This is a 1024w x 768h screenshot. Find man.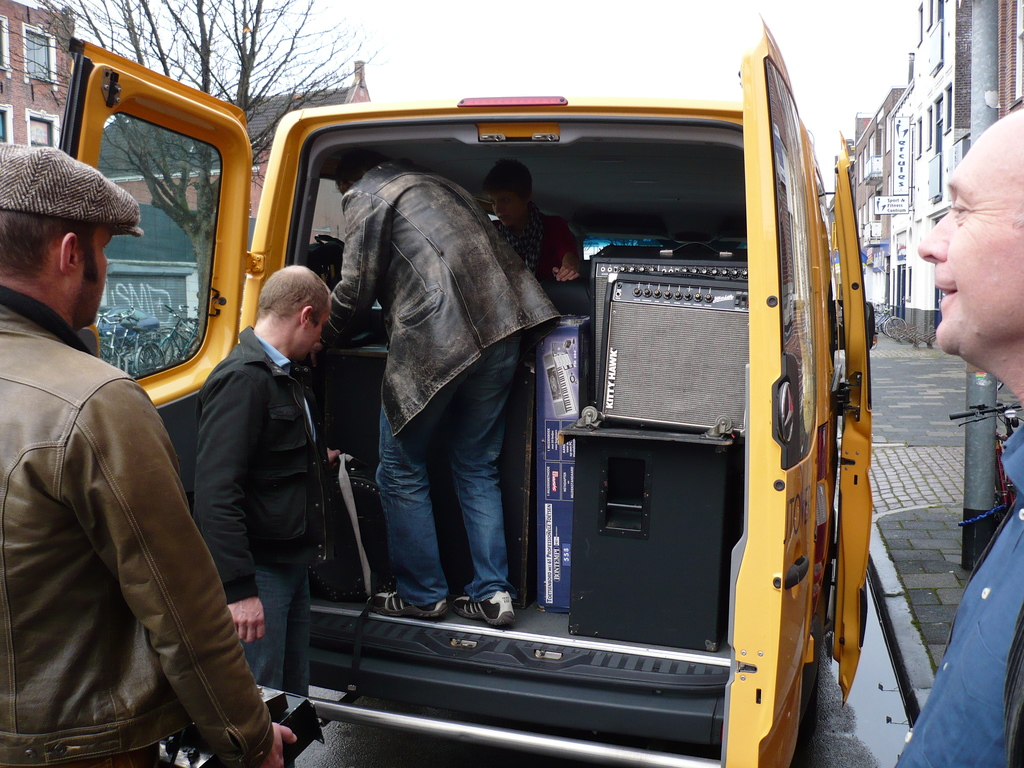
Bounding box: bbox(896, 108, 1023, 767).
